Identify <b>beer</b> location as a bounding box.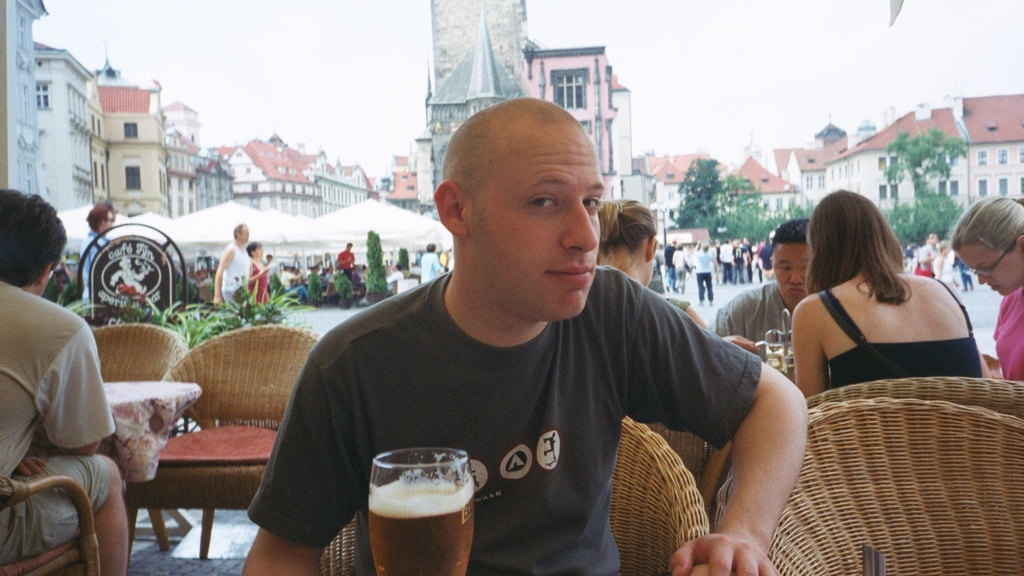
bbox=(365, 441, 478, 575).
